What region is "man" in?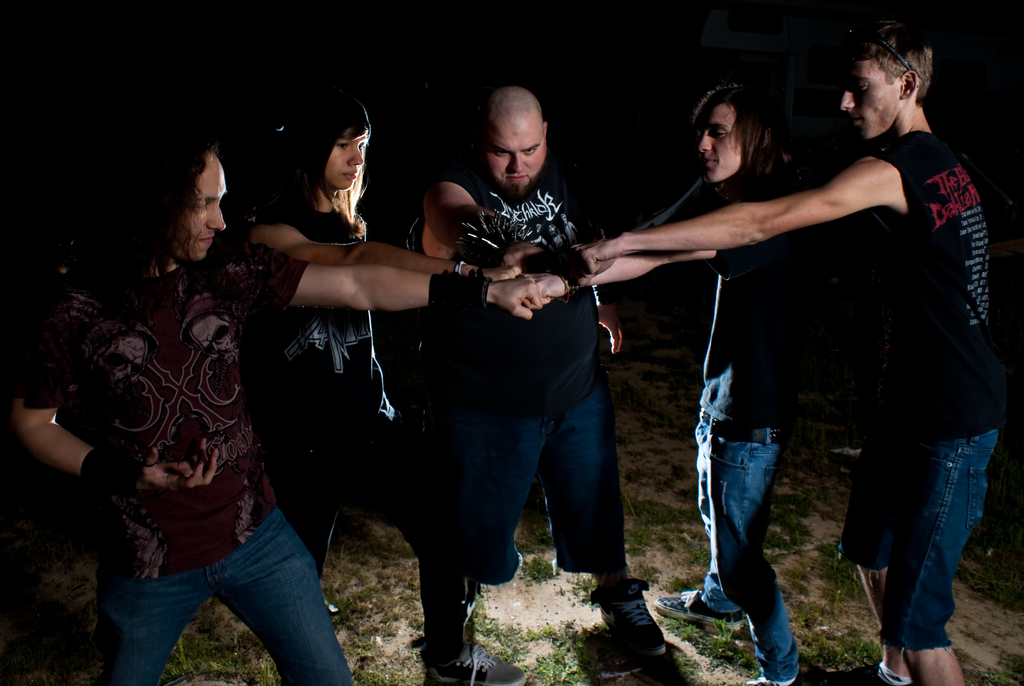
bbox=[415, 87, 705, 684].
